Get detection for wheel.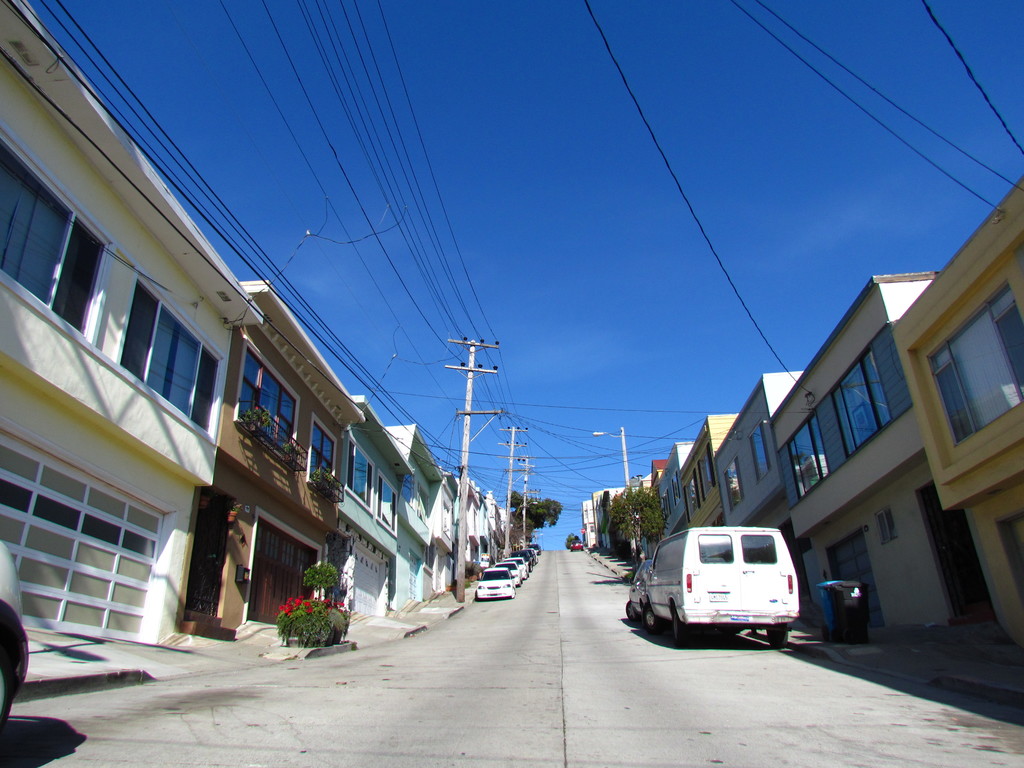
Detection: x1=0 y1=657 x2=12 y2=739.
